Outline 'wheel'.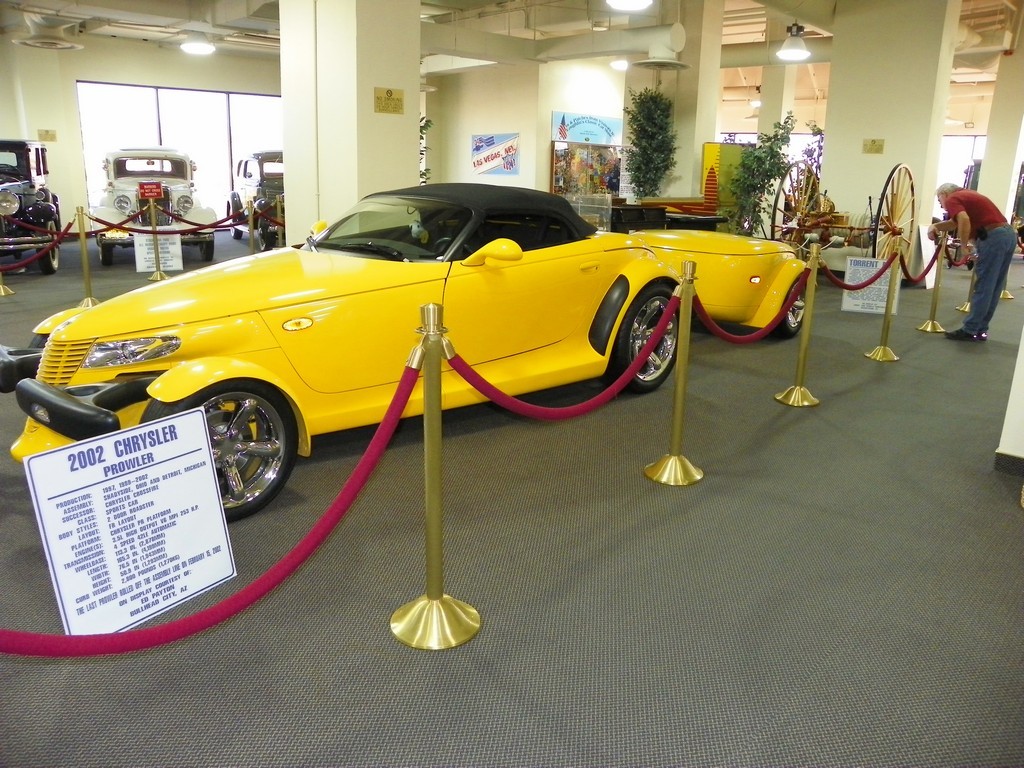
Outline: <bbox>767, 156, 825, 265</bbox>.
